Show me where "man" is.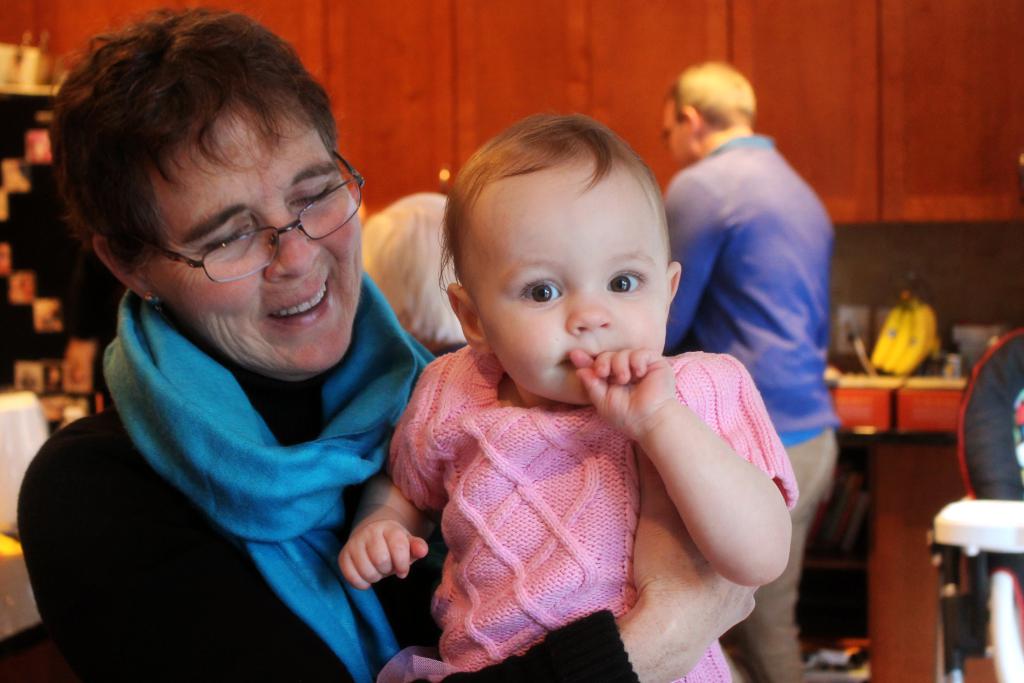
"man" is at (x1=660, y1=58, x2=832, y2=682).
